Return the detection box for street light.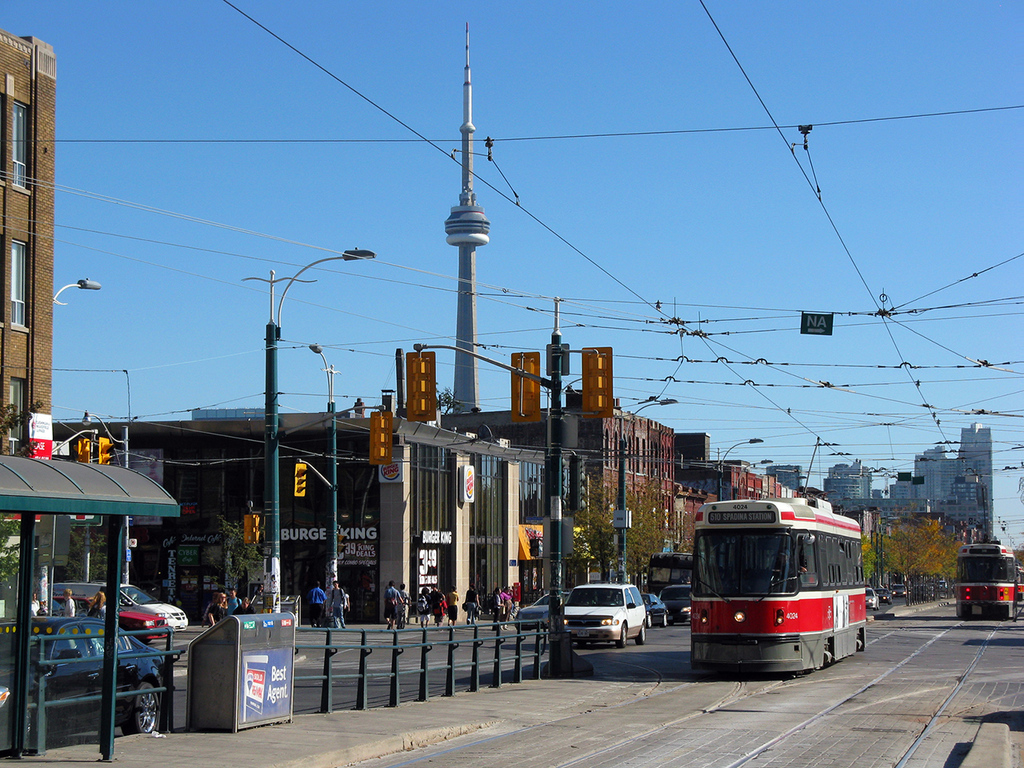
Rect(306, 338, 346, 614).
